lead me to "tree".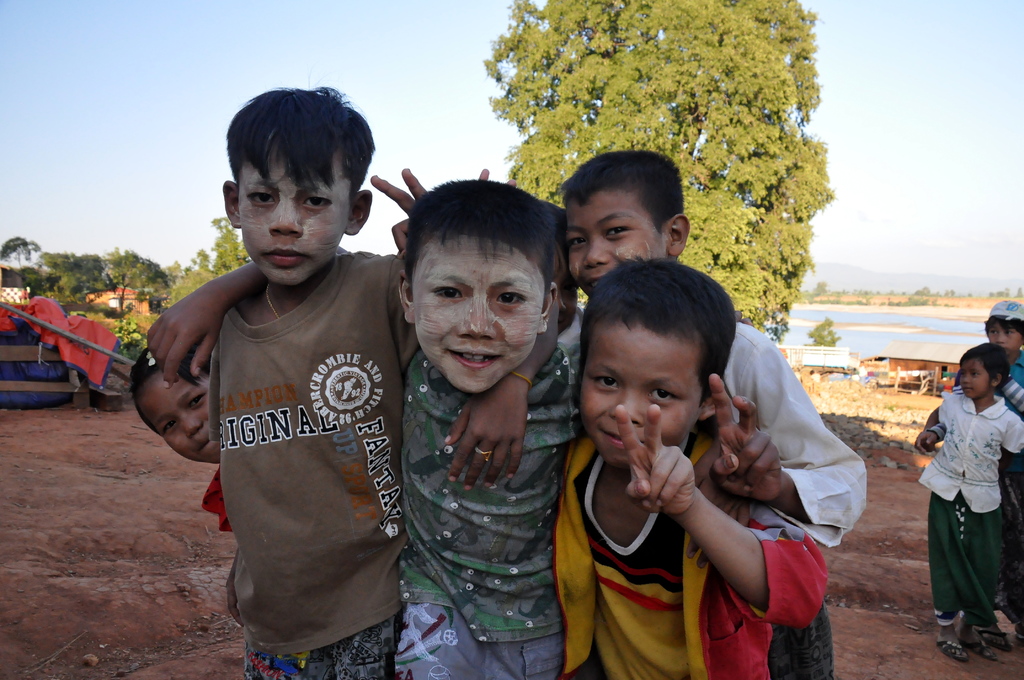
Lead to BBox(99, 246, 182, 293).
